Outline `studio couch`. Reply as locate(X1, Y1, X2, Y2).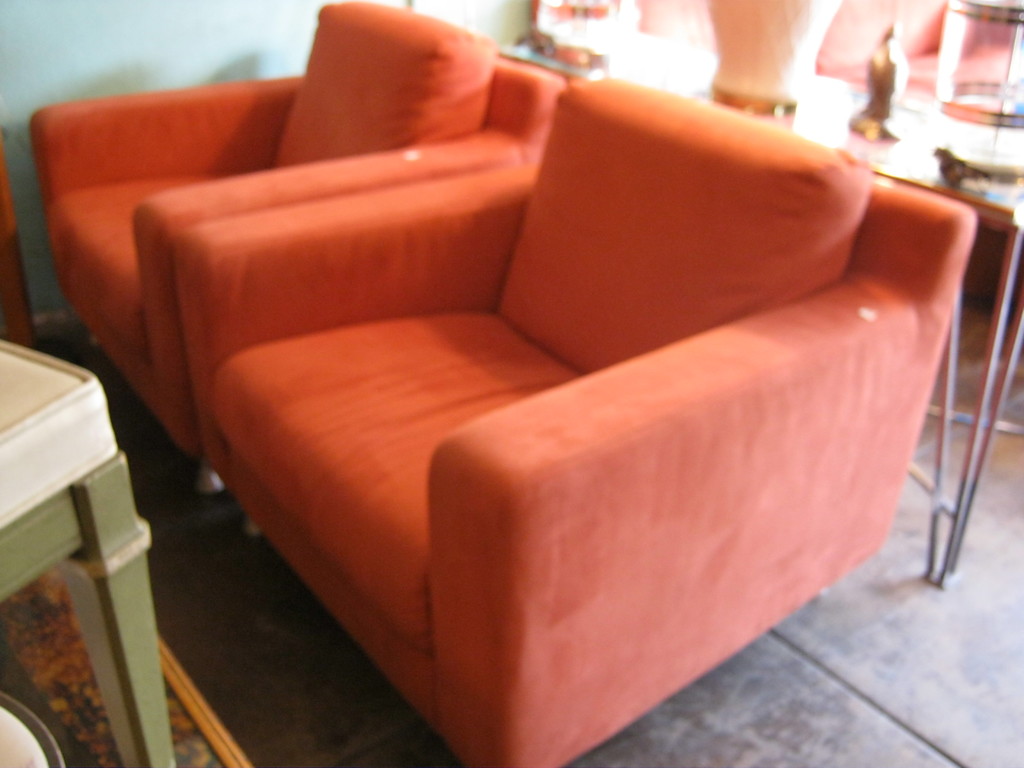
locate(31, 0, 984, 767).
